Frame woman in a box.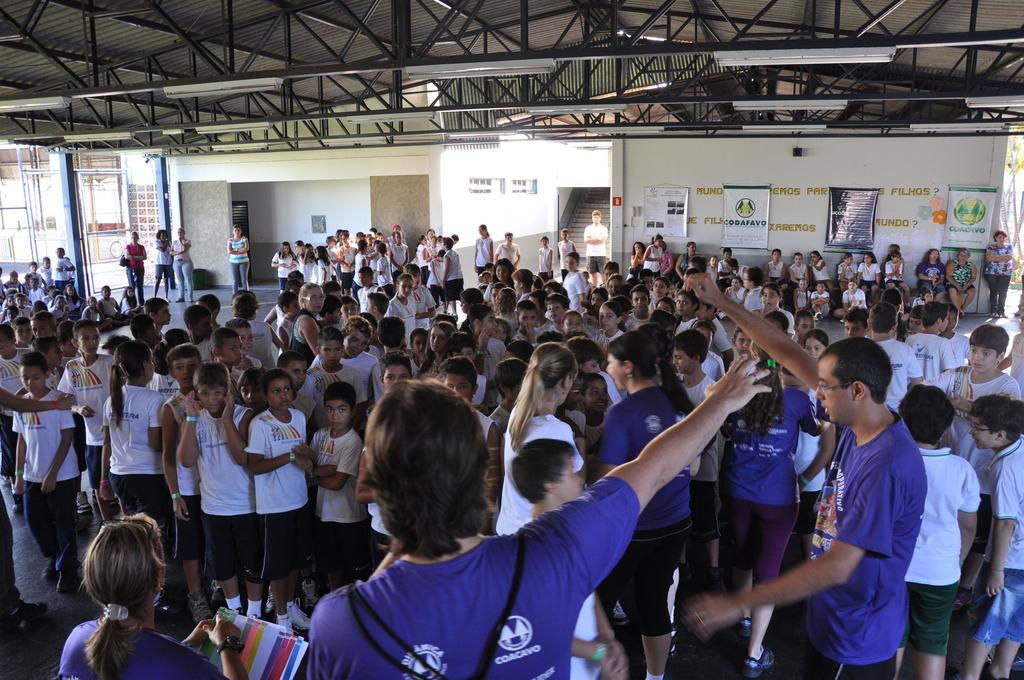
box=[588, 332, 706, 679].
